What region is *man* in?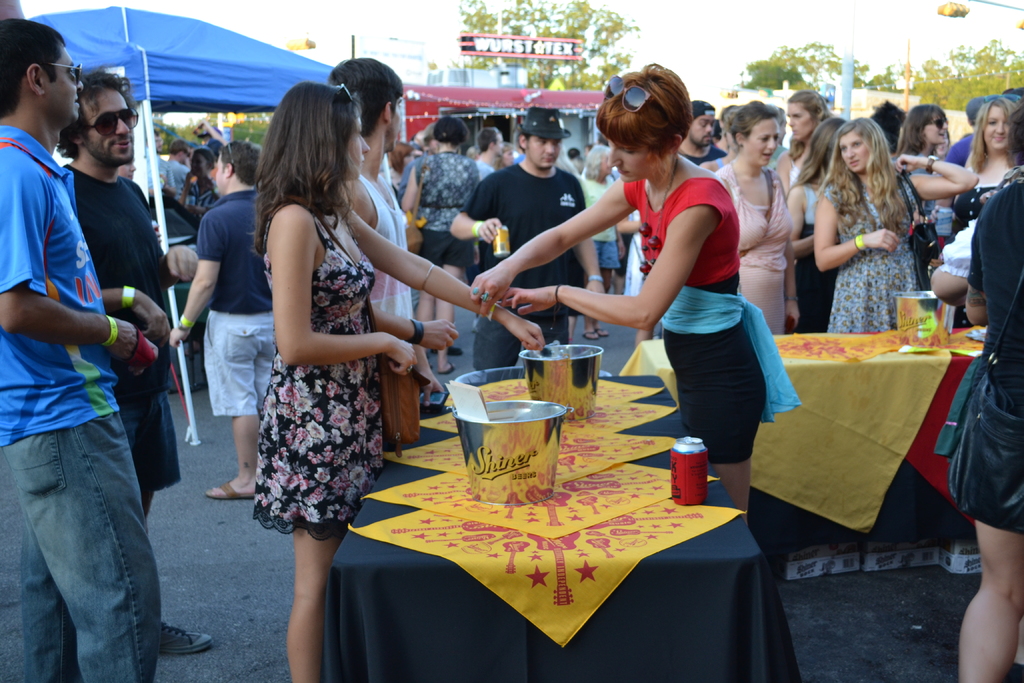
left=669, top=101, right=724, bottom=169.
